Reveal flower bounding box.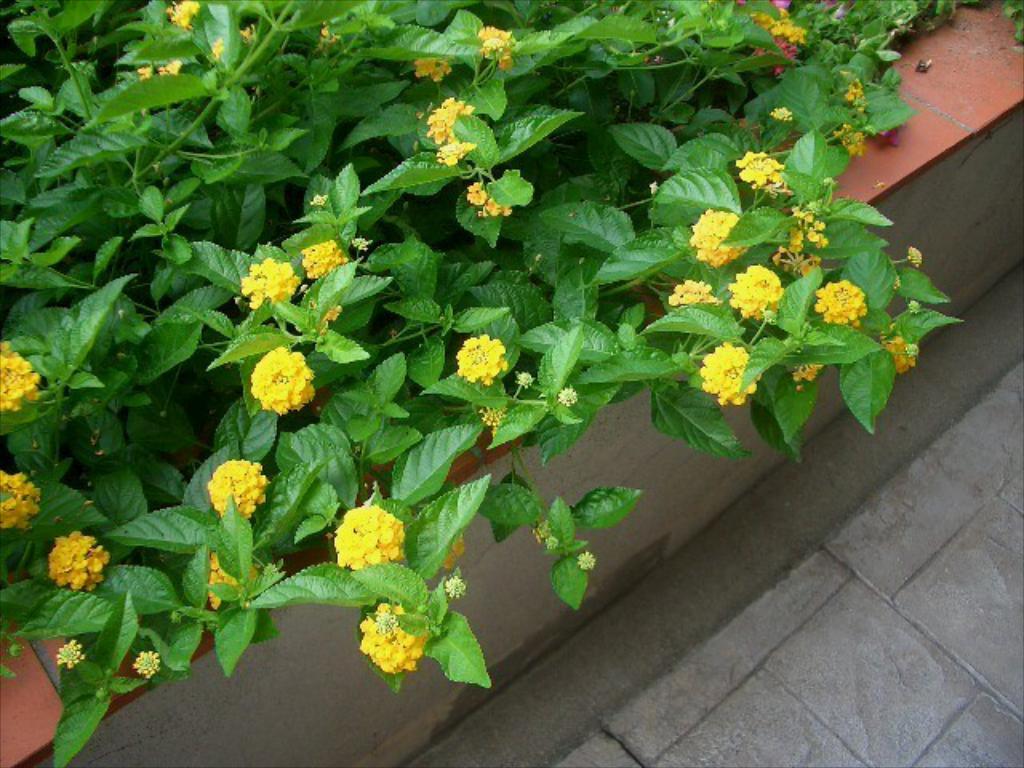
Revealed: left=205, top=458, right=270, bottom=523.
